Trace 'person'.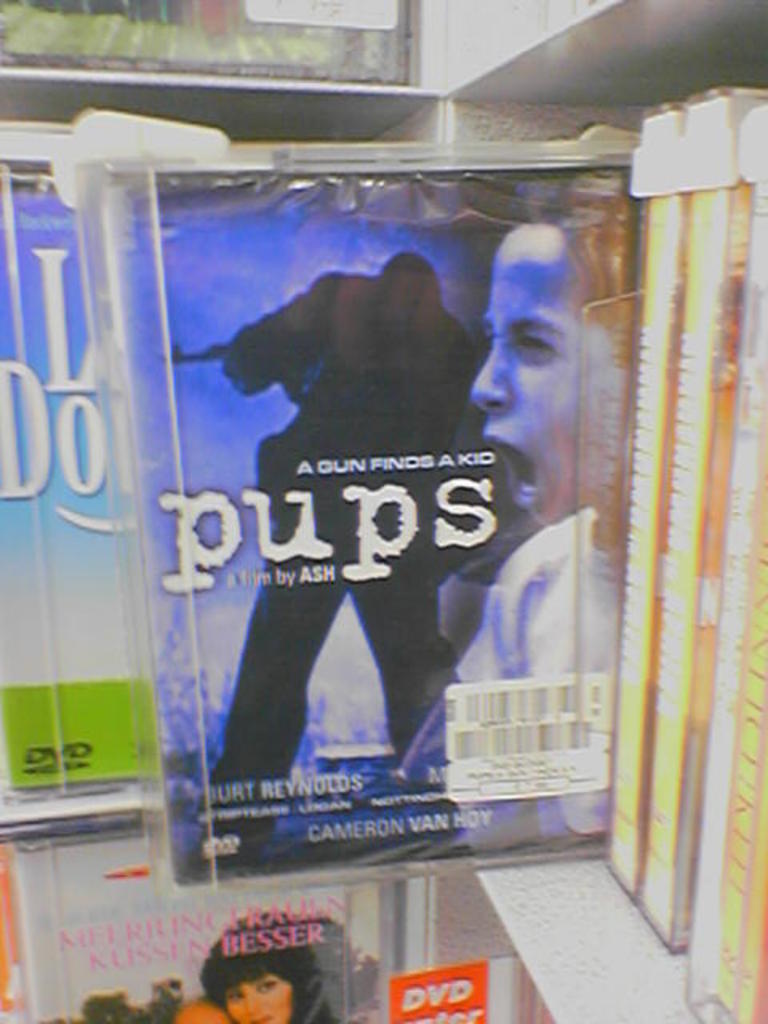
Traced to l=179, t=898, r=350, b=1022.
